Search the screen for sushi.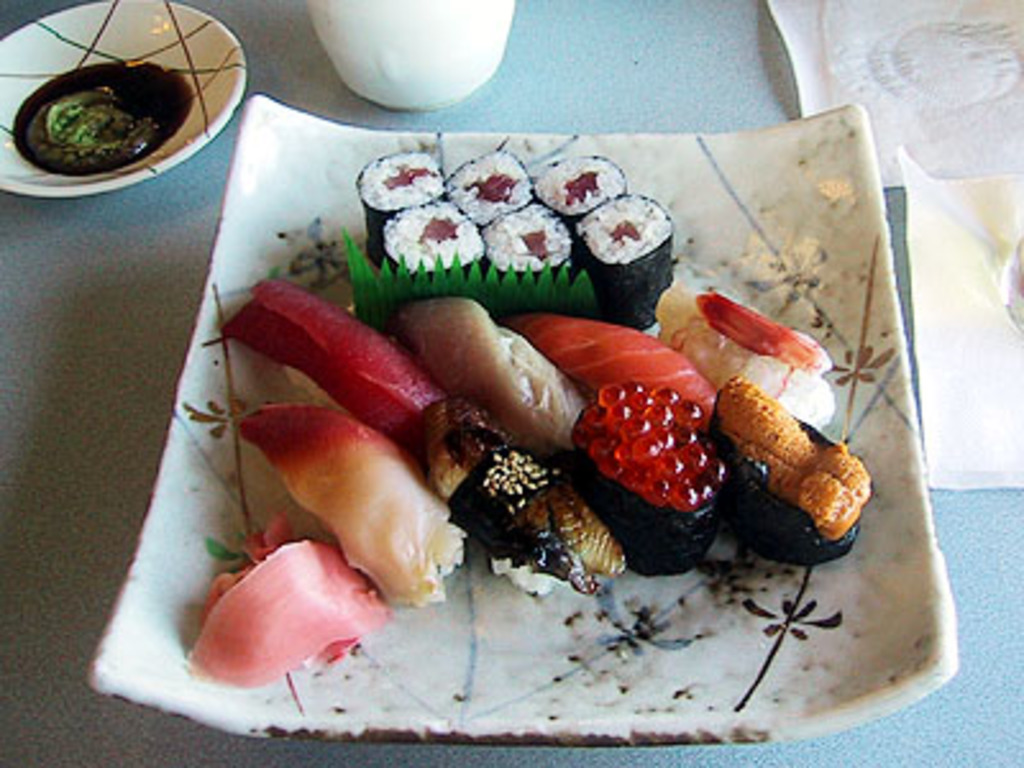
Found at rect(389, 287, 584, 458).
